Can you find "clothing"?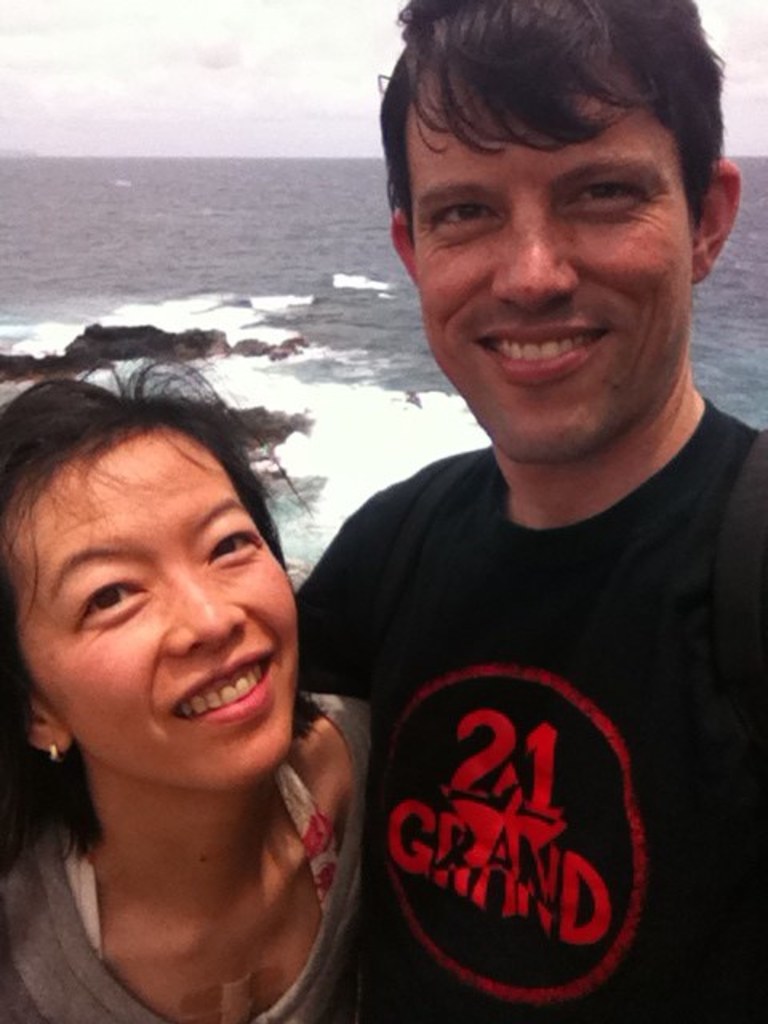
Yes, bounding box: rect(0, 683, 382, 1016).
